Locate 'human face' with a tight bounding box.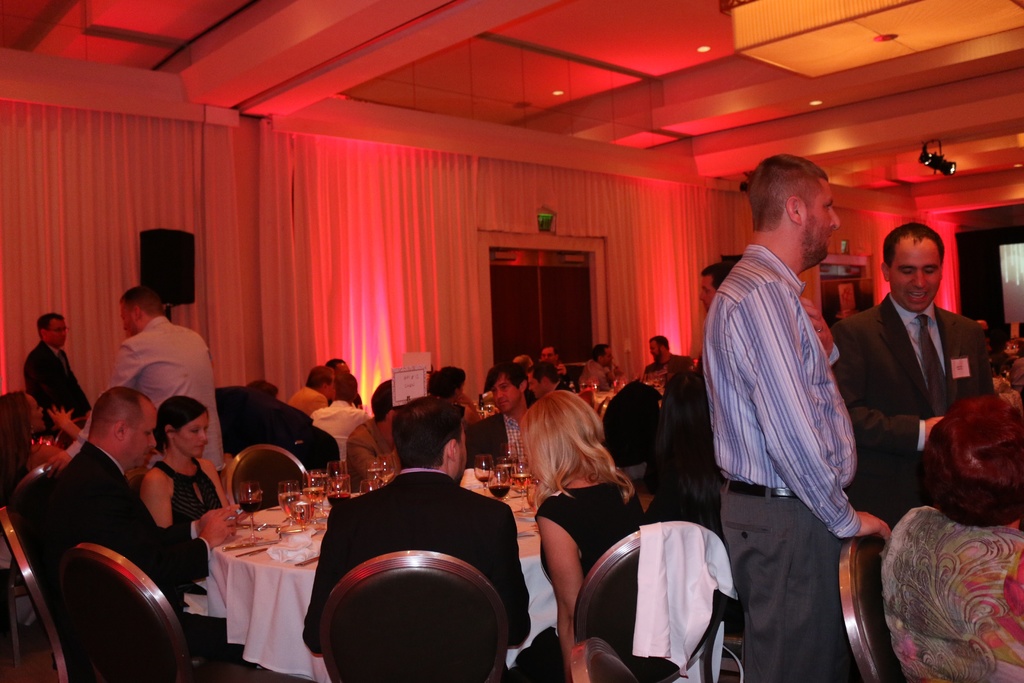
crop(648, 340, 664, 361).
